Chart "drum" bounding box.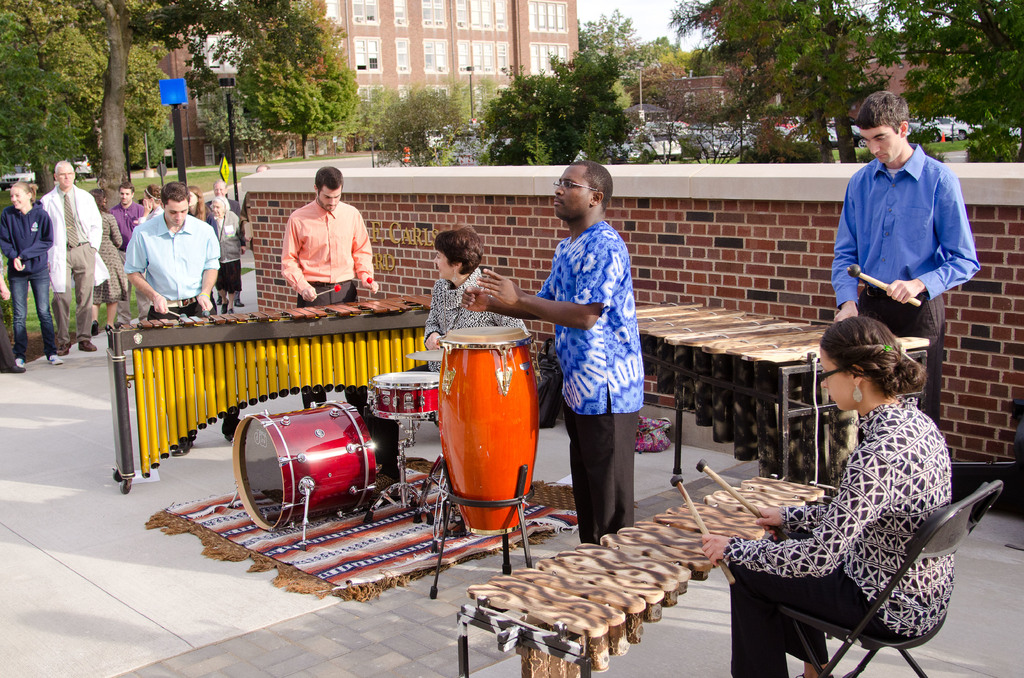
Charted: 366/371/441/421.
